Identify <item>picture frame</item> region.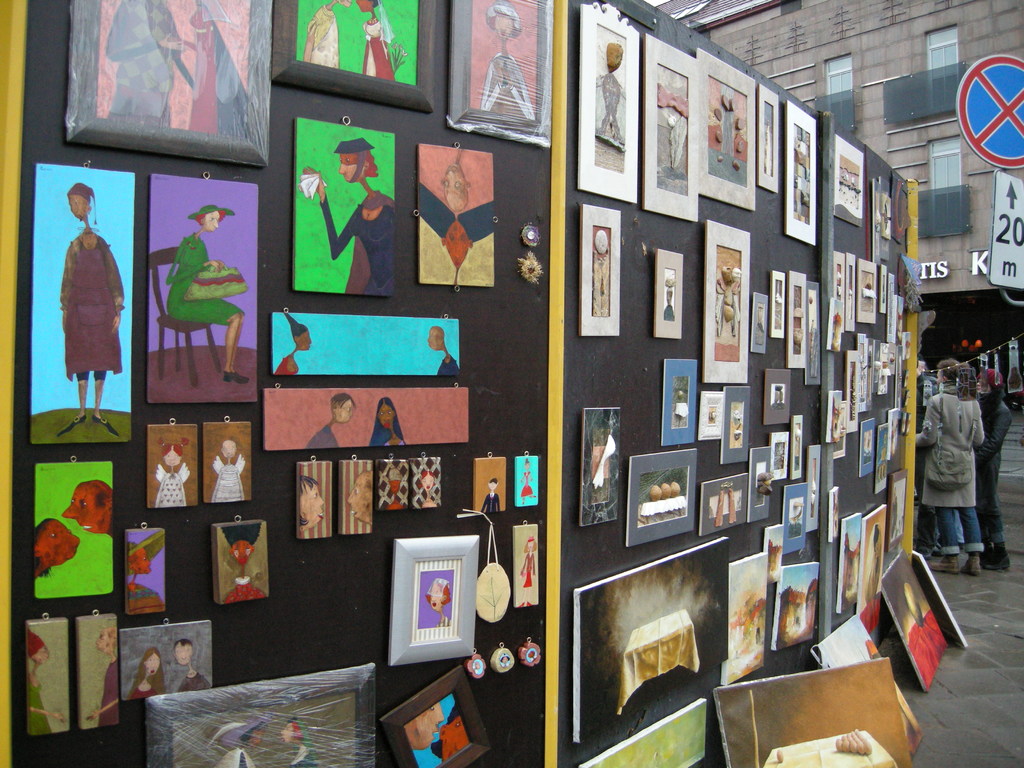
Region: crop(809, 444, 822, 533).
